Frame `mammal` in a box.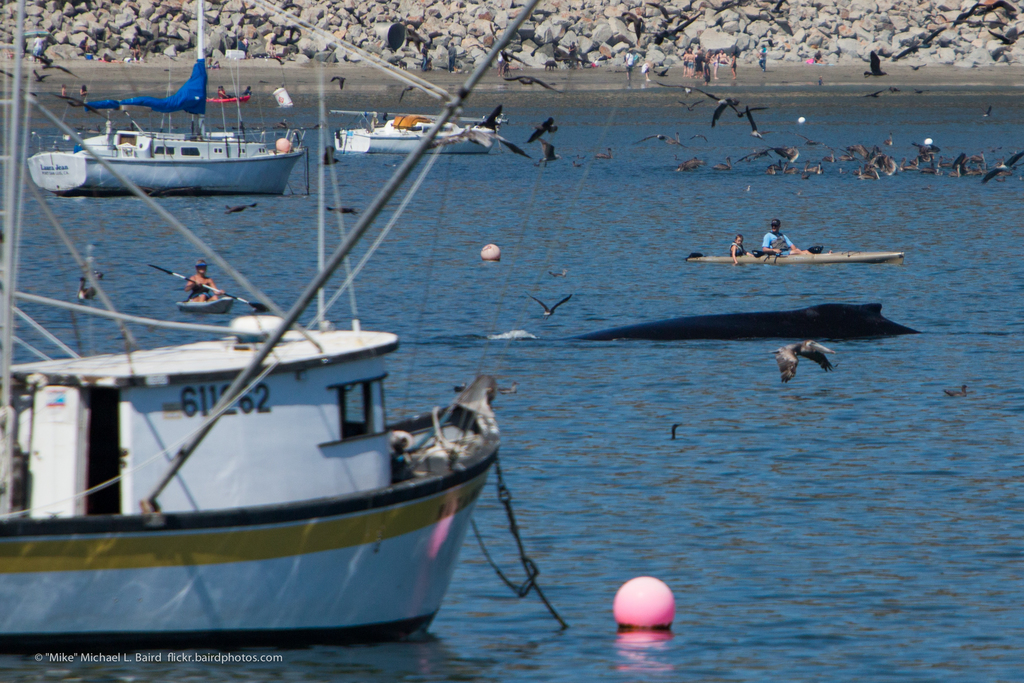
{"left": 80, "top": 81, "right": 95, "bottom": 101}.
